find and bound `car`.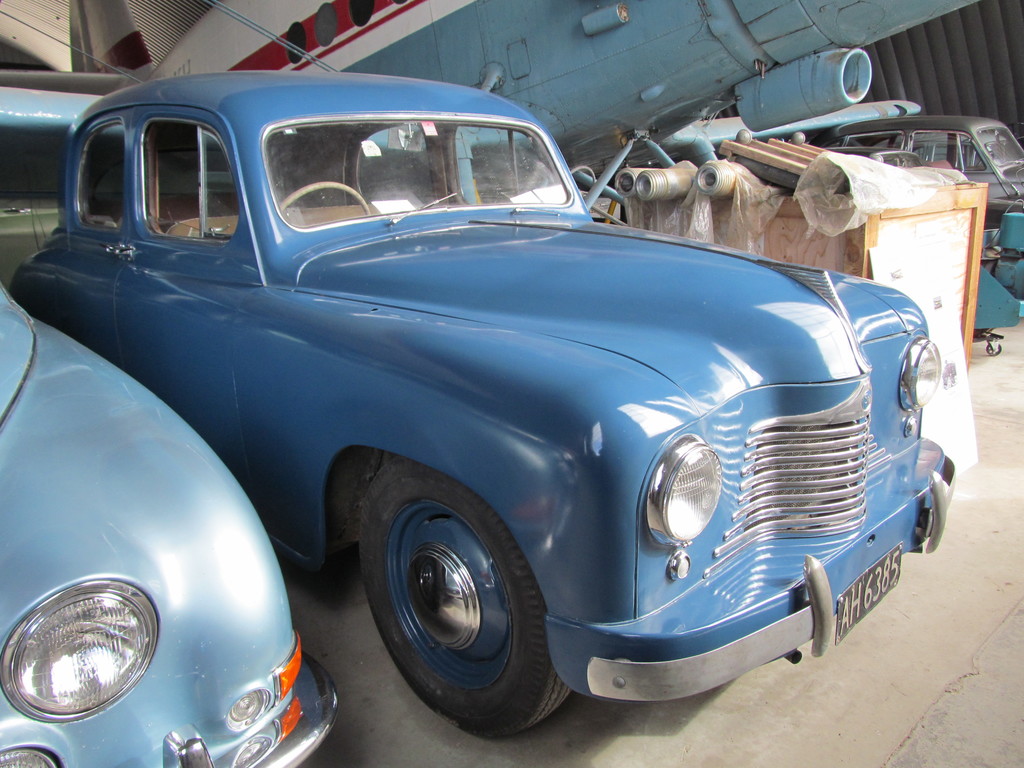
Bound: detection(800, 114, 1023, 222).
